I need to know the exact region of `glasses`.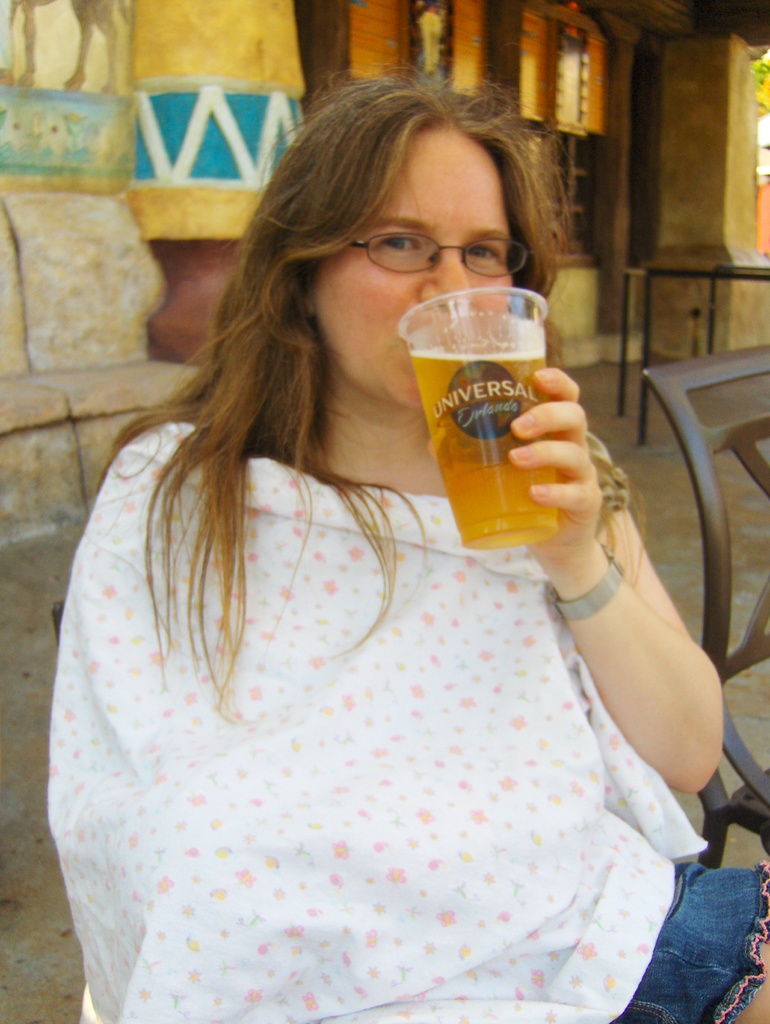
Region: BBox(337, 214, 538, 265).
